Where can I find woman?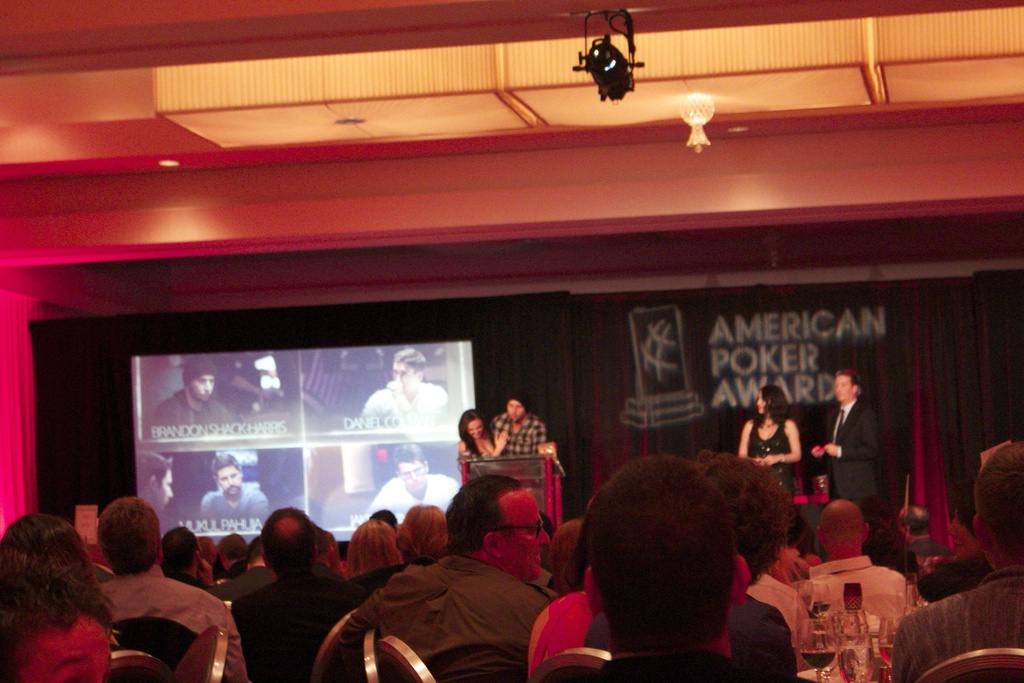
You can find it at <bbox>917, 477, 993, 603</bbox>.
